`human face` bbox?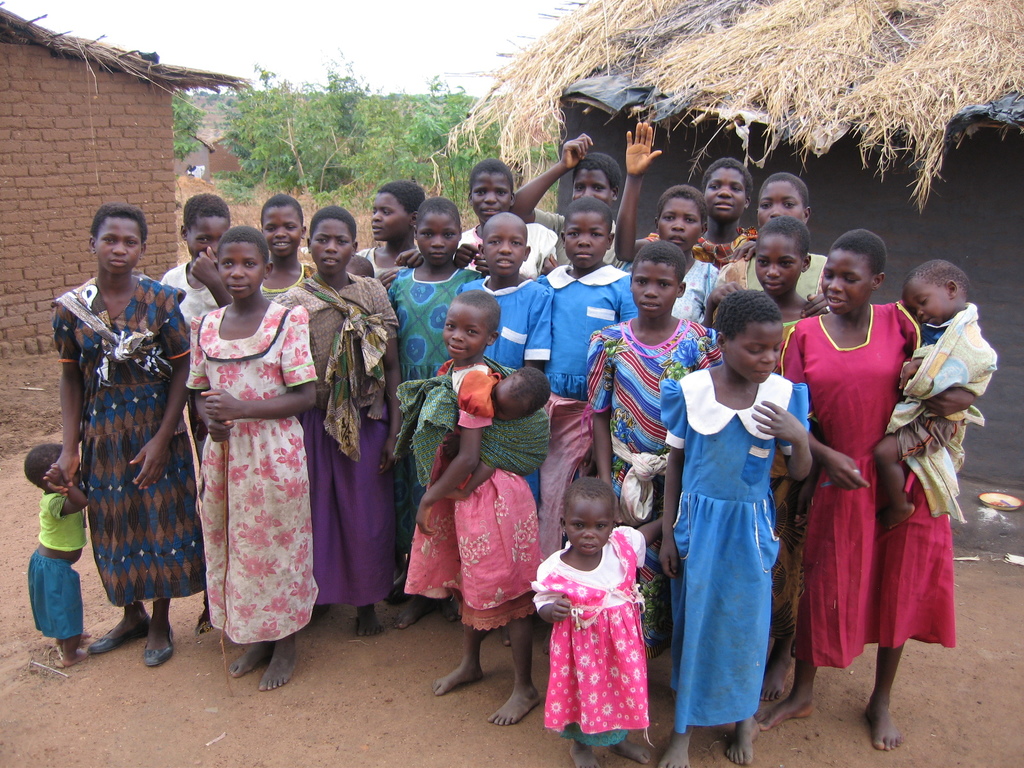
475, 177, 512, 225
